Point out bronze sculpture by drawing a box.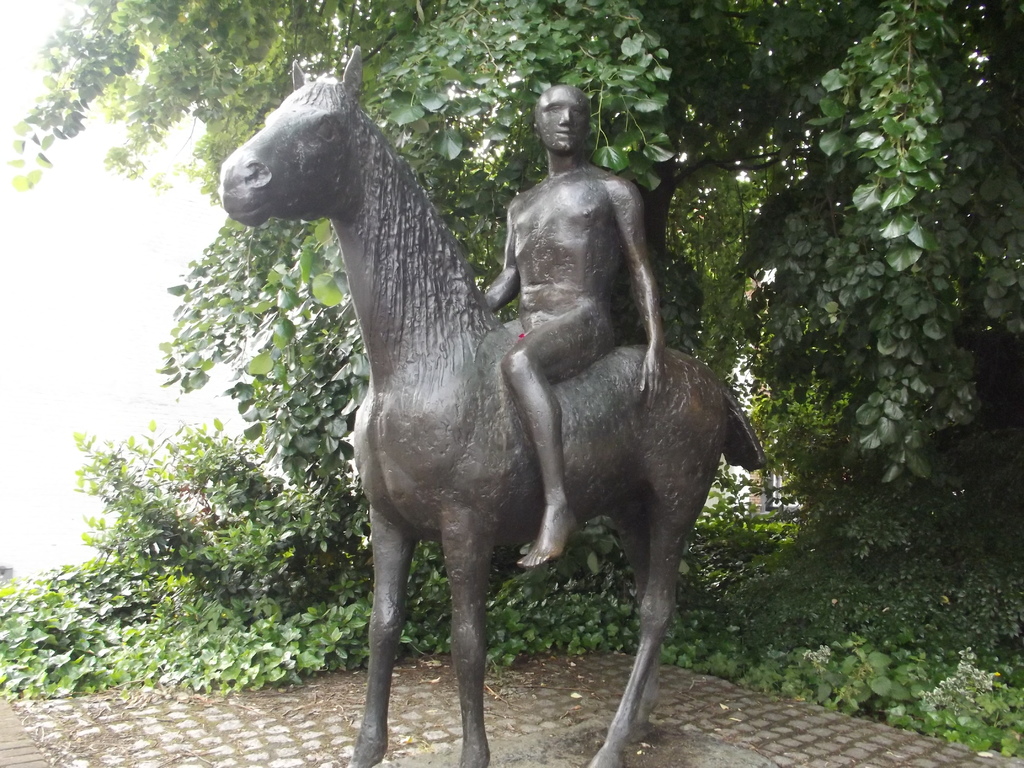
<bbox>218, 70, 749, 725</bbox>.
